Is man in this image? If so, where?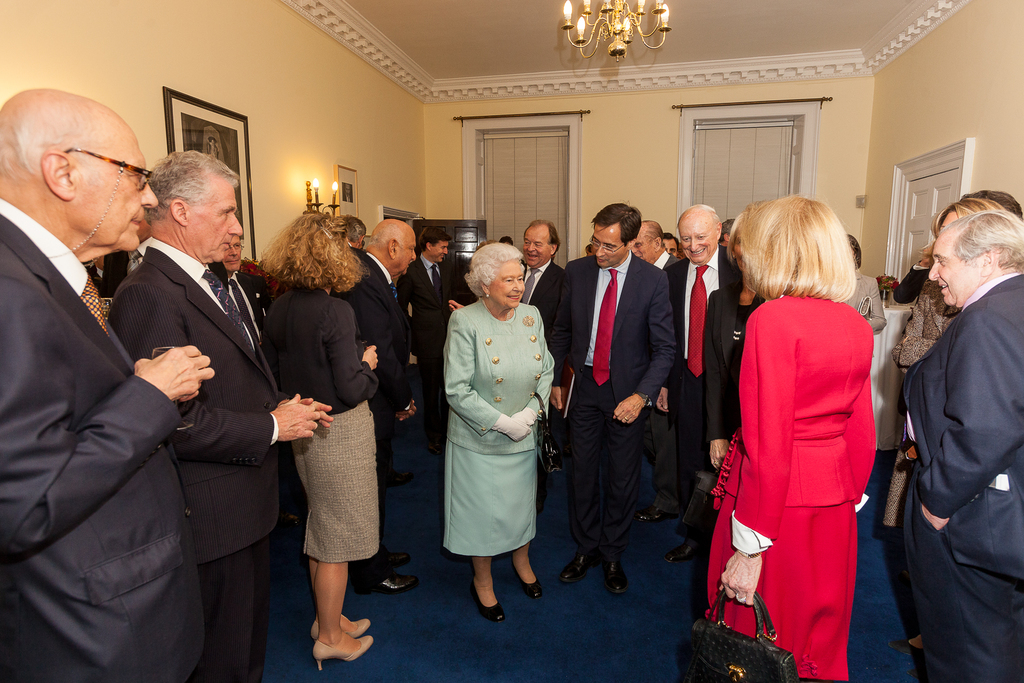
Yes, at 519:218:567:449.
